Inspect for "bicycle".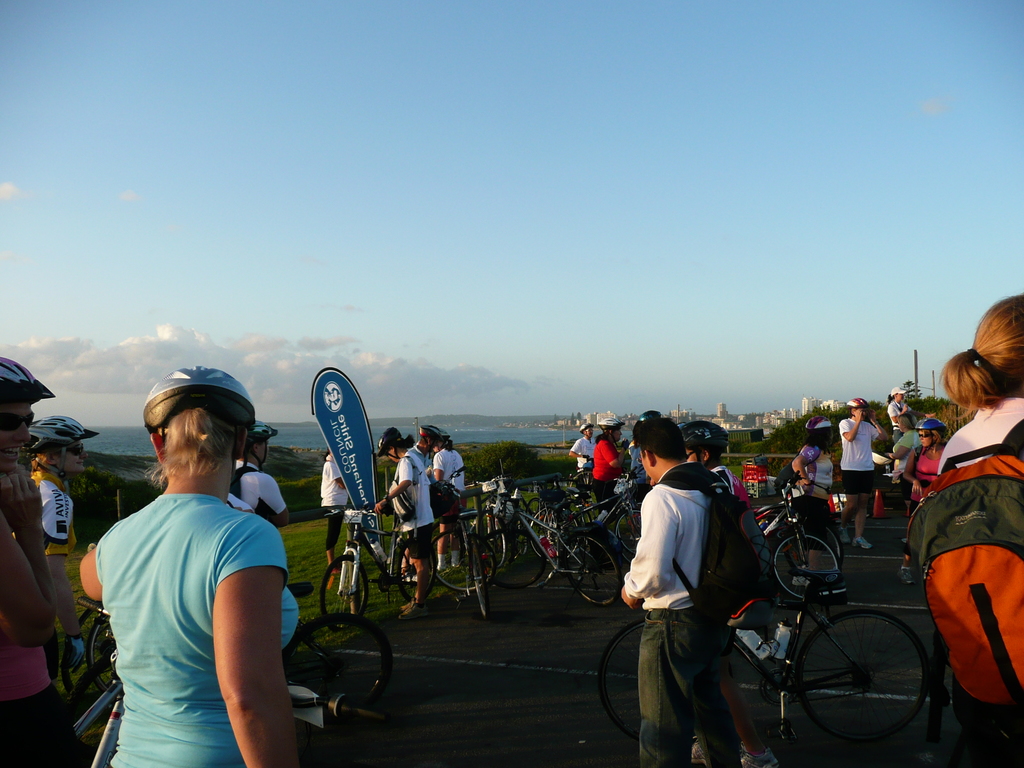
Inspection: (599, 588, 934, 748).
